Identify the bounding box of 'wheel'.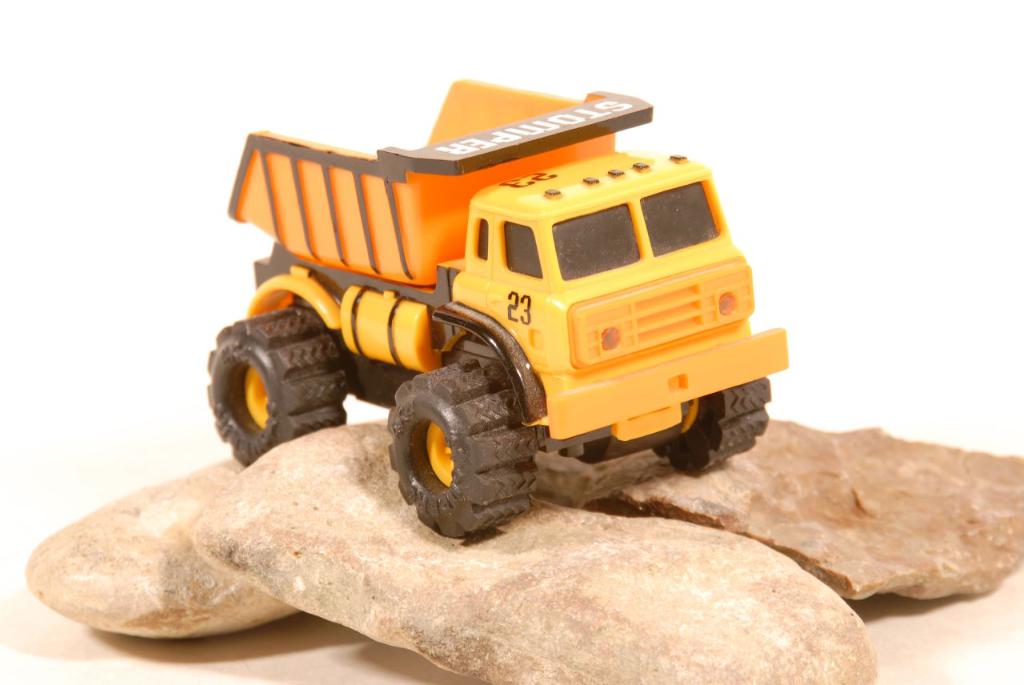
BBox(651, 372, 773, 483).
